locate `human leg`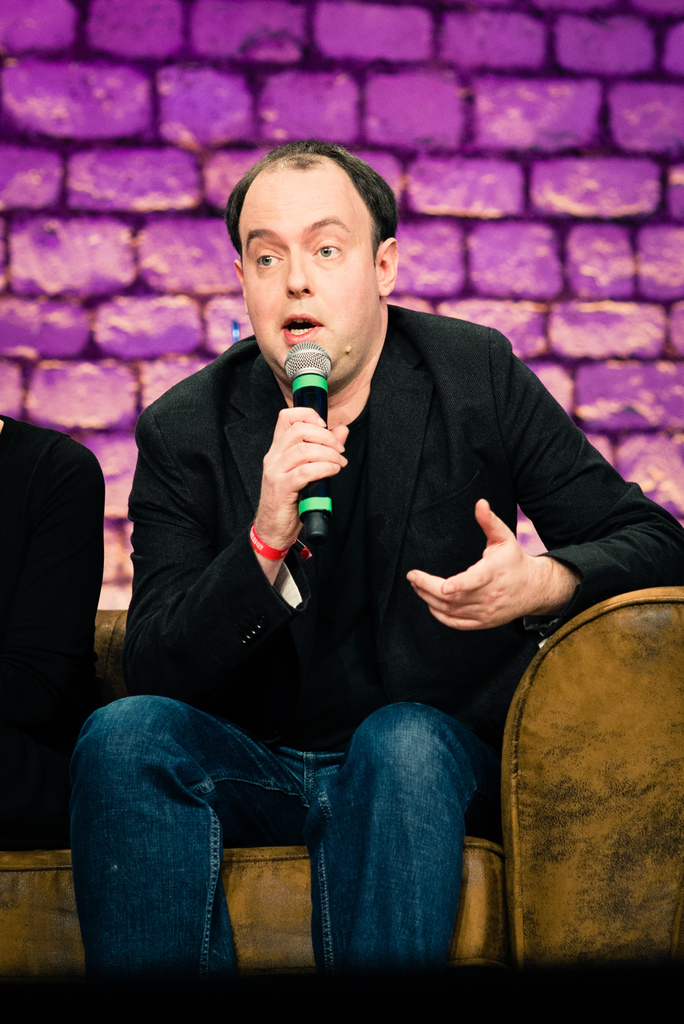
x1=69 y1=669 x2=296 y2=1007
